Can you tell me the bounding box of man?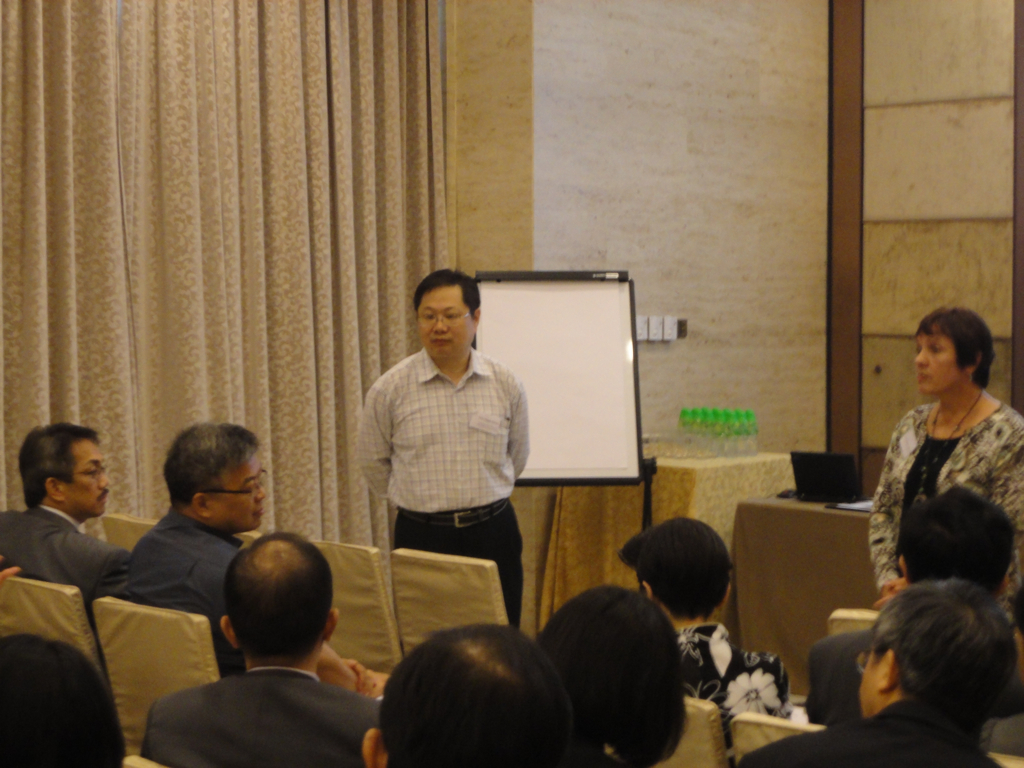
Rect(360, 618, 573, 767).
